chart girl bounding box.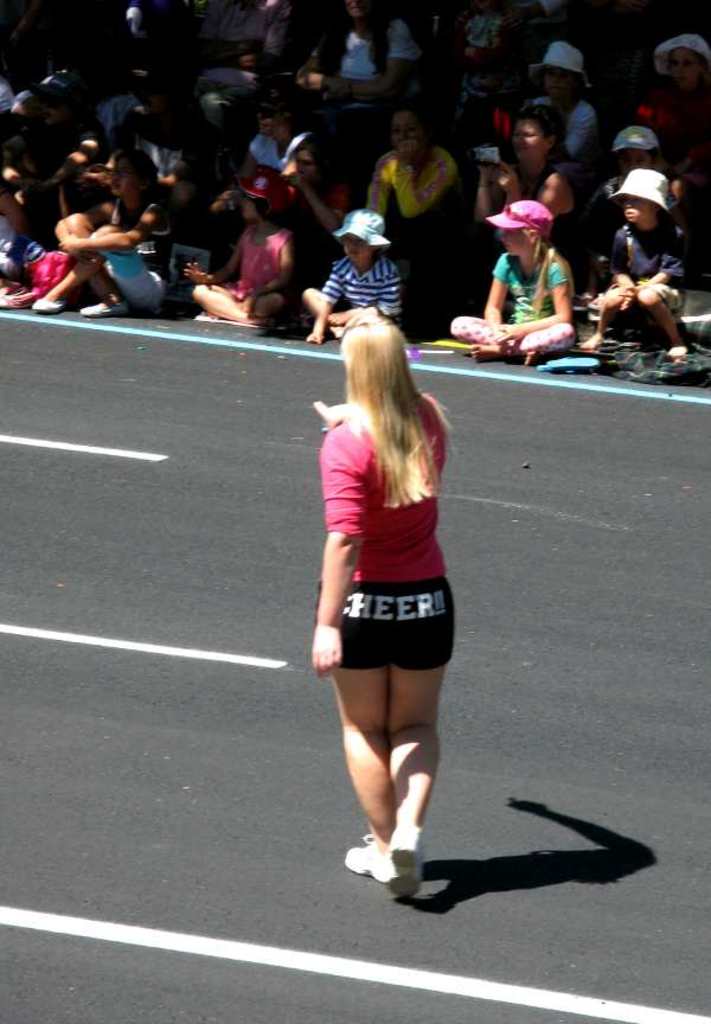
Charted: rect(186, 165, 286, 321).
